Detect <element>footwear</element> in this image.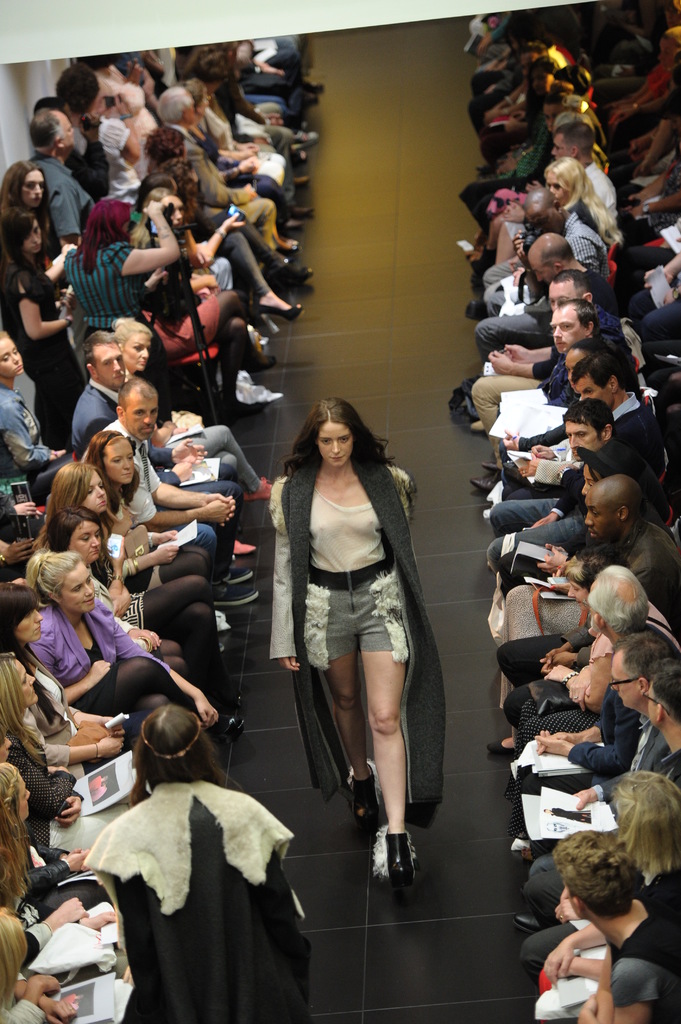
Detection: Rect(514, 911, 542, 932).
